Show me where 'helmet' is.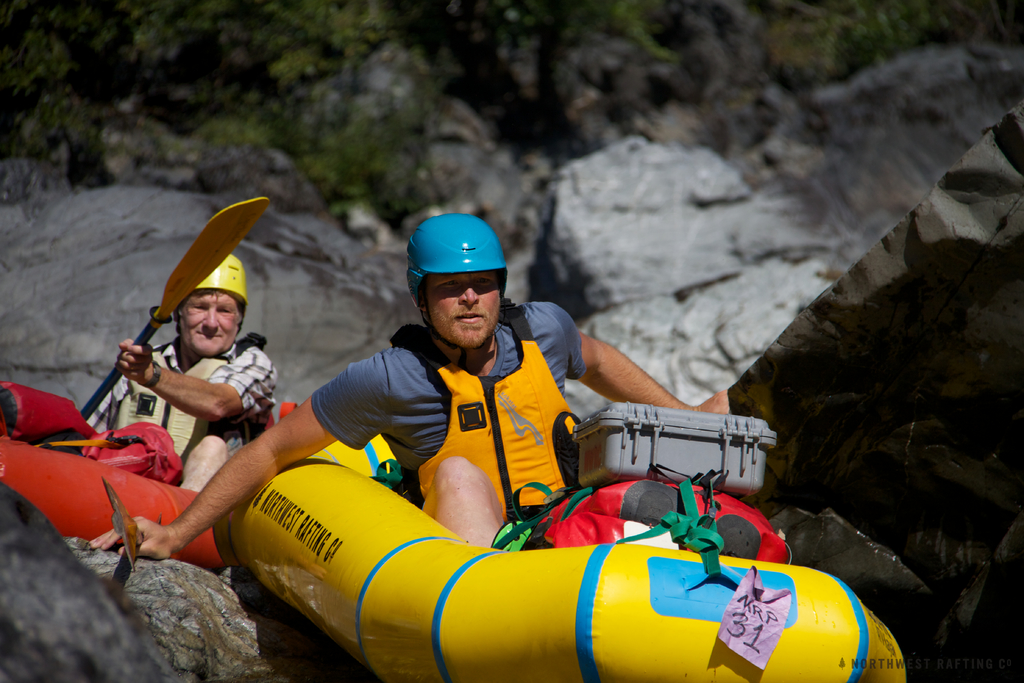
'helmet' is at pyautogui.locateOnScreen(154, 239, 258, 336).
